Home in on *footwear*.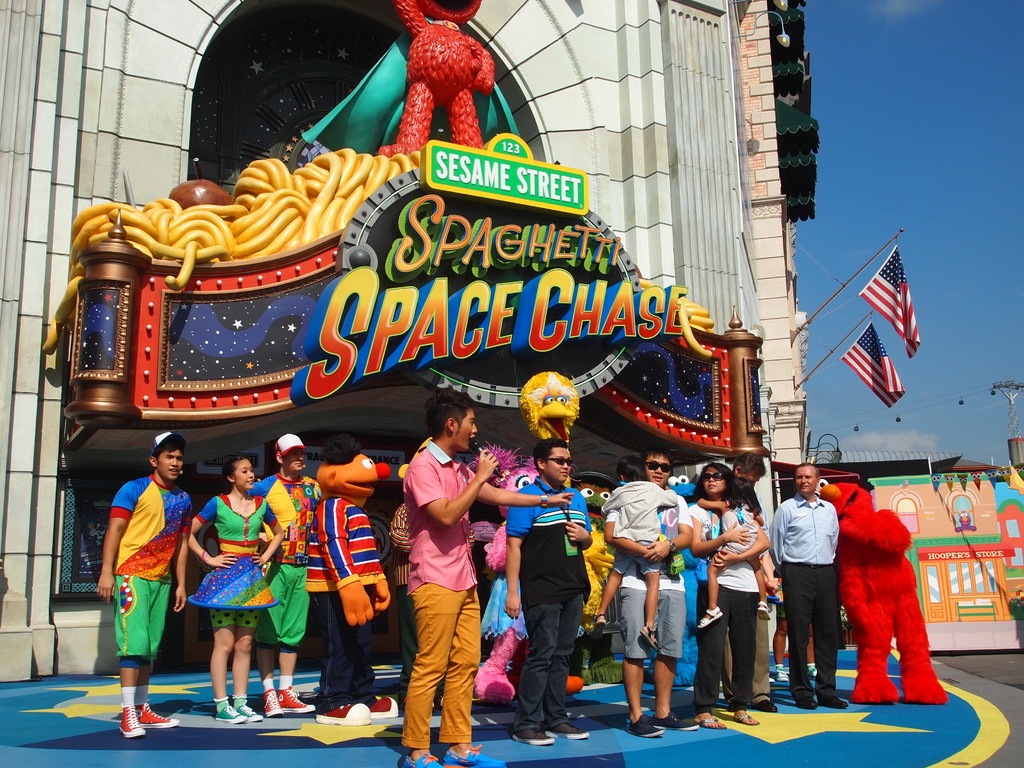
Homed in at [x1=799, y1=698, x2=821, y2=709].
